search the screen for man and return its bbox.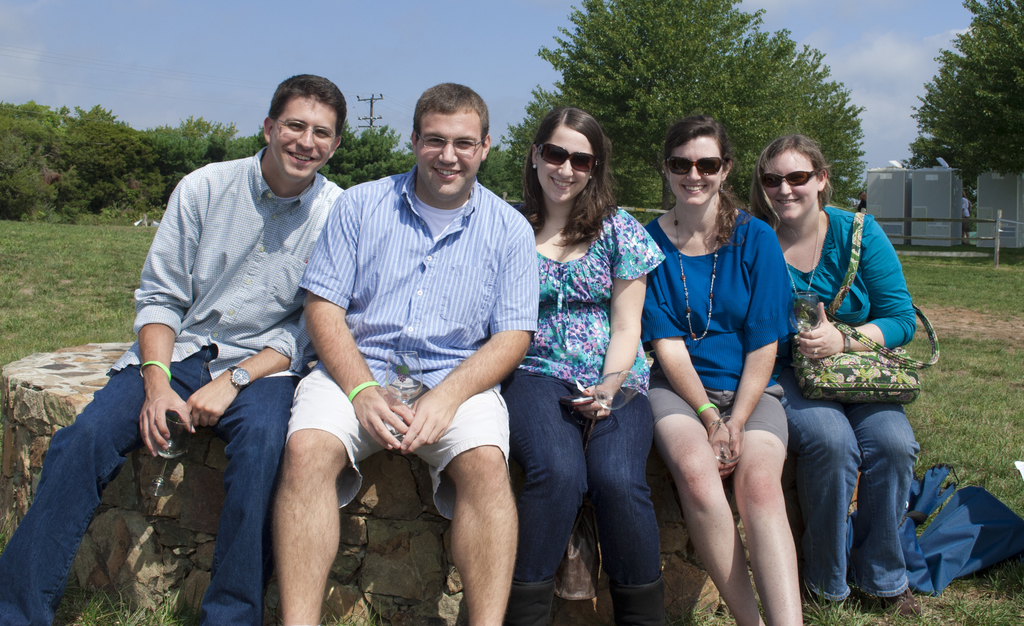
Found: box(275, 83, 548, 612).
